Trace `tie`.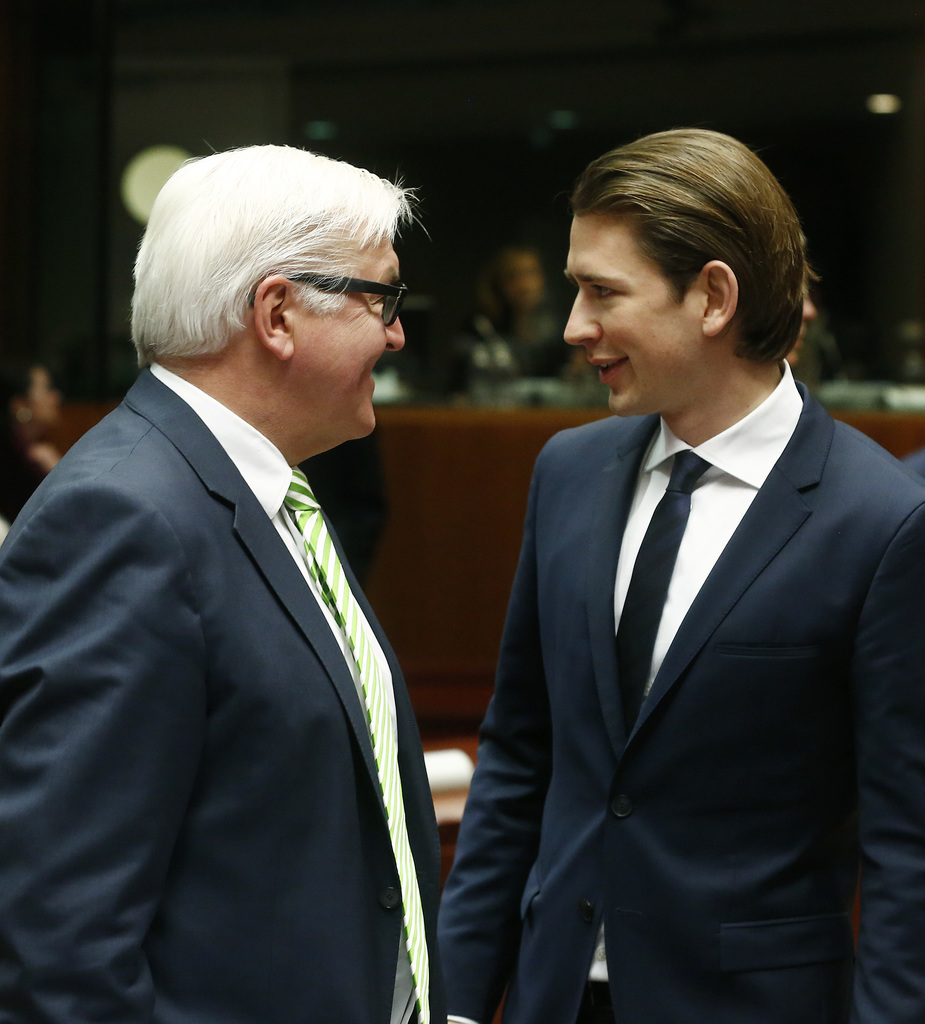
Traced to [x1=283, y1=466, x2=430, y2=1021].
